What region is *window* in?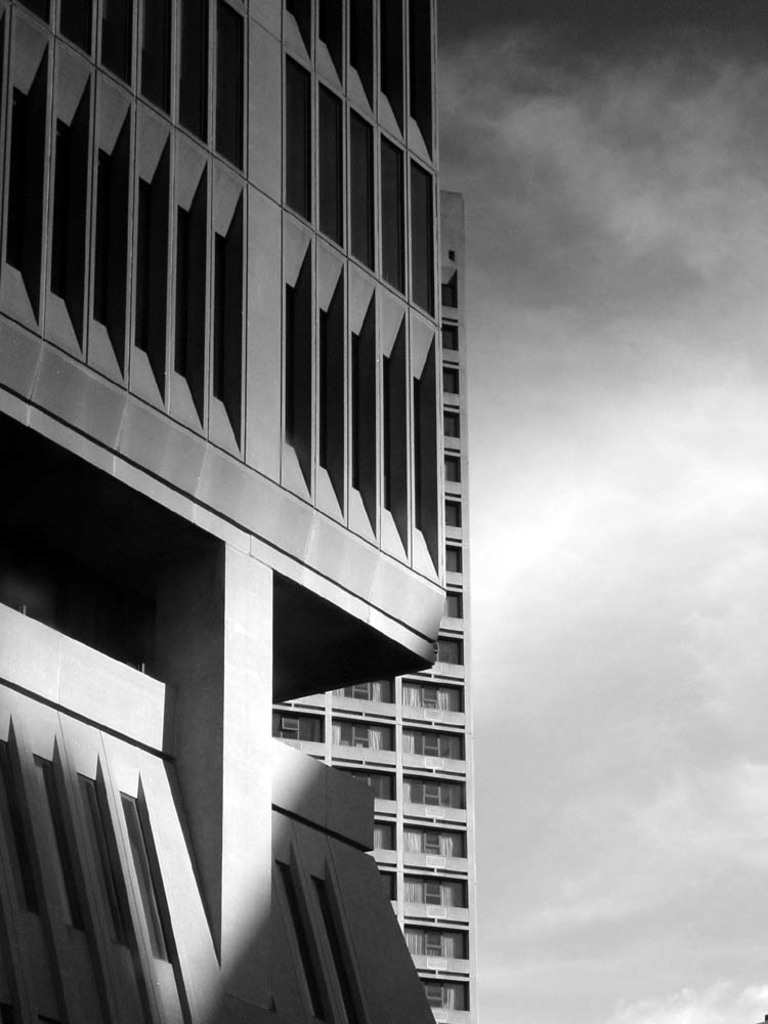
detection(416, 979, 473, 1009).
